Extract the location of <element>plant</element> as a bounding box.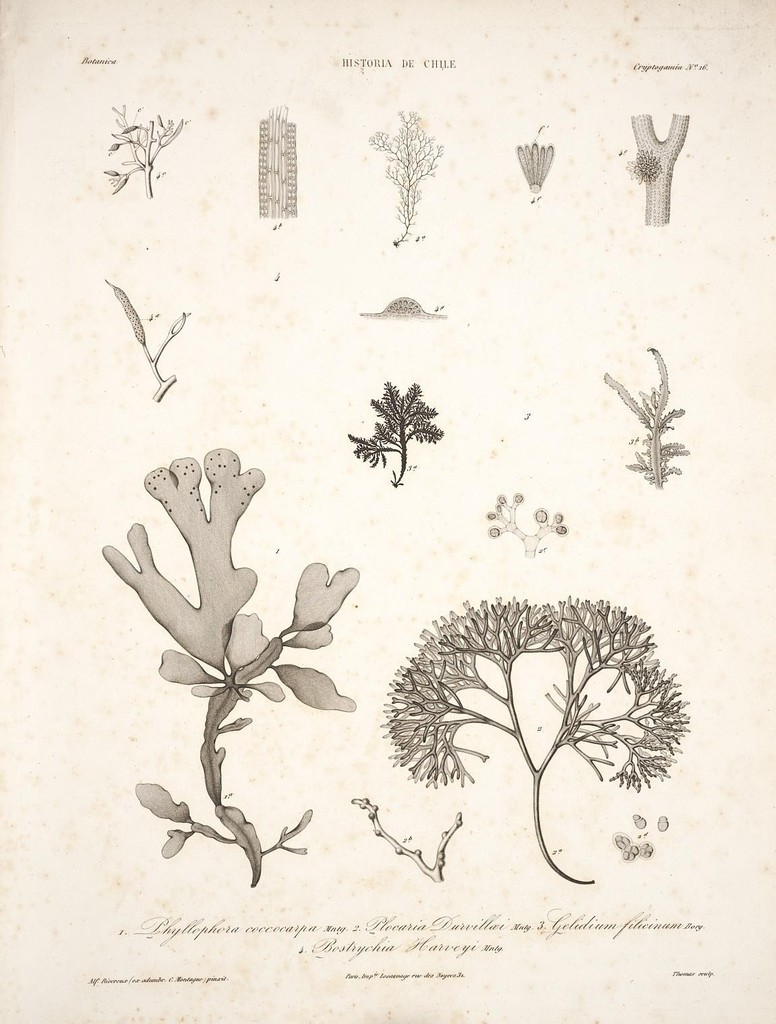
Rect(253, 97, 305, 221).
